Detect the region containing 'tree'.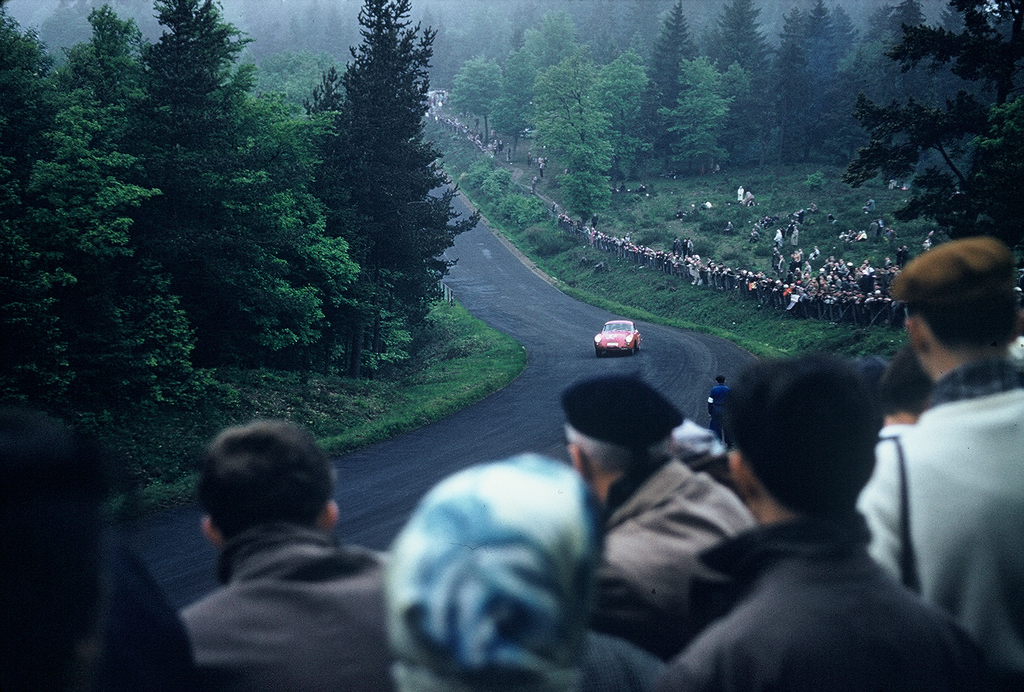
(x1=844, y1=0, x2=1023, y2=286).
